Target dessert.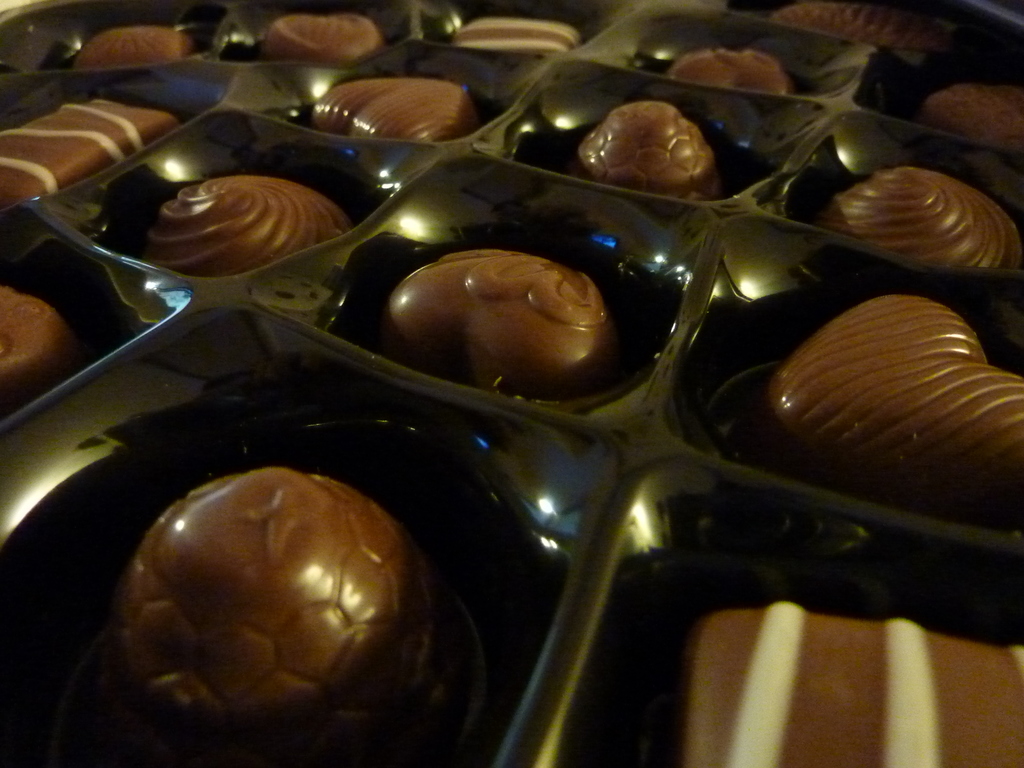
Target region: left=97, top=172, right=352, bottom=285.
